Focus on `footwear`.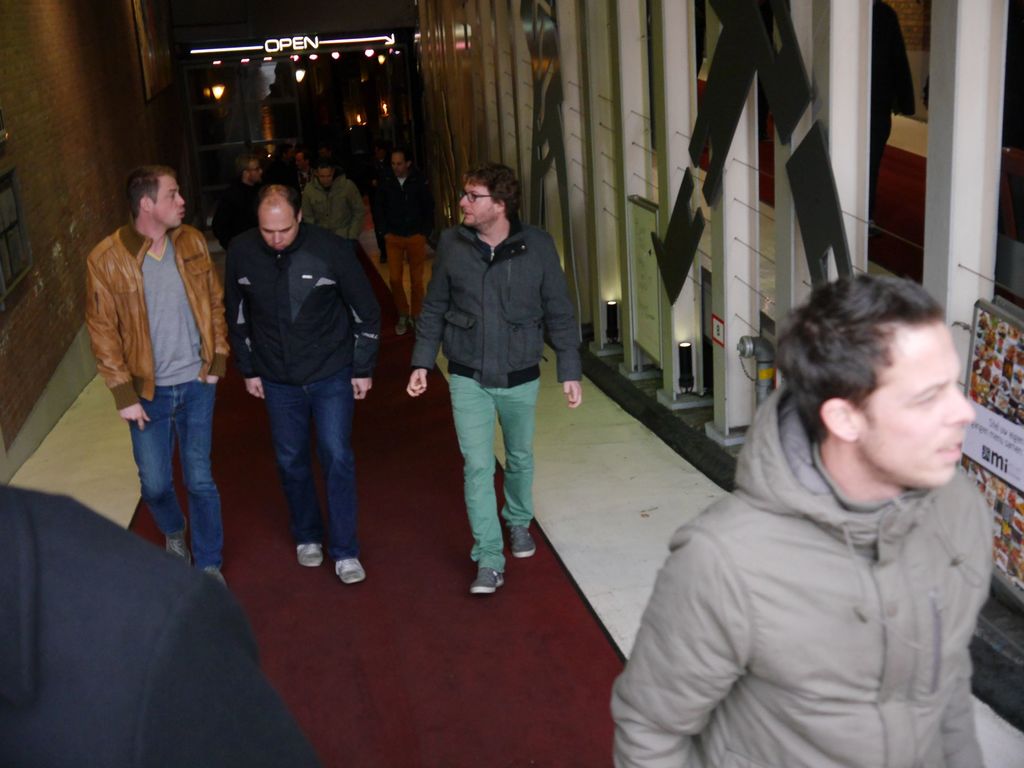
Focused at left=164, top=515, right=191, bottom=568.
